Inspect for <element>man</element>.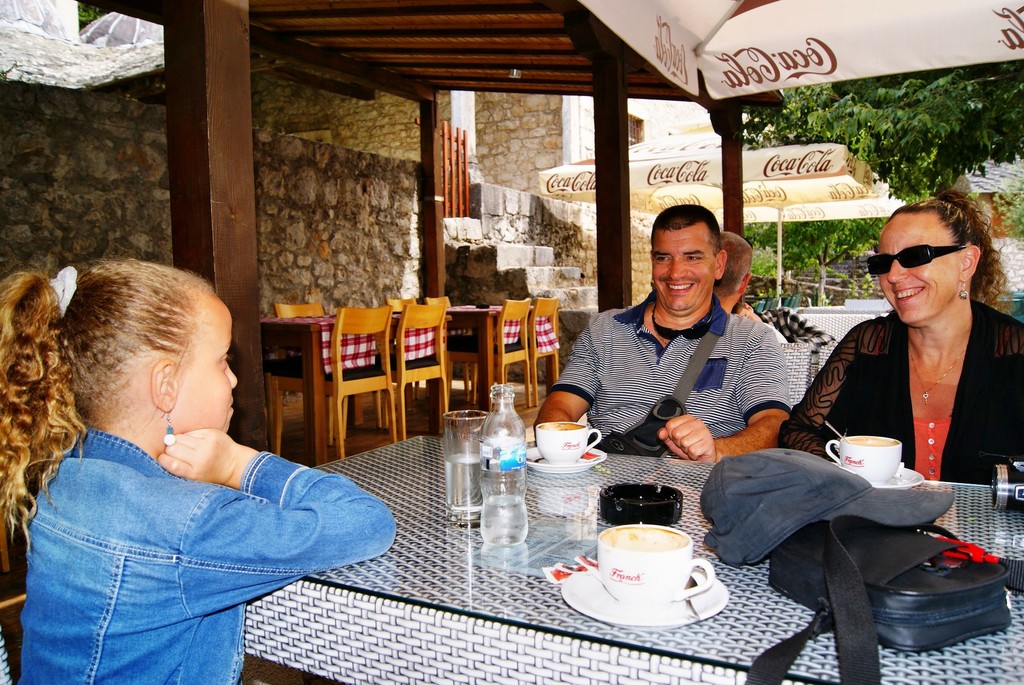
Inspection: (x1=551, y1=218, x2=819, y2=476).
